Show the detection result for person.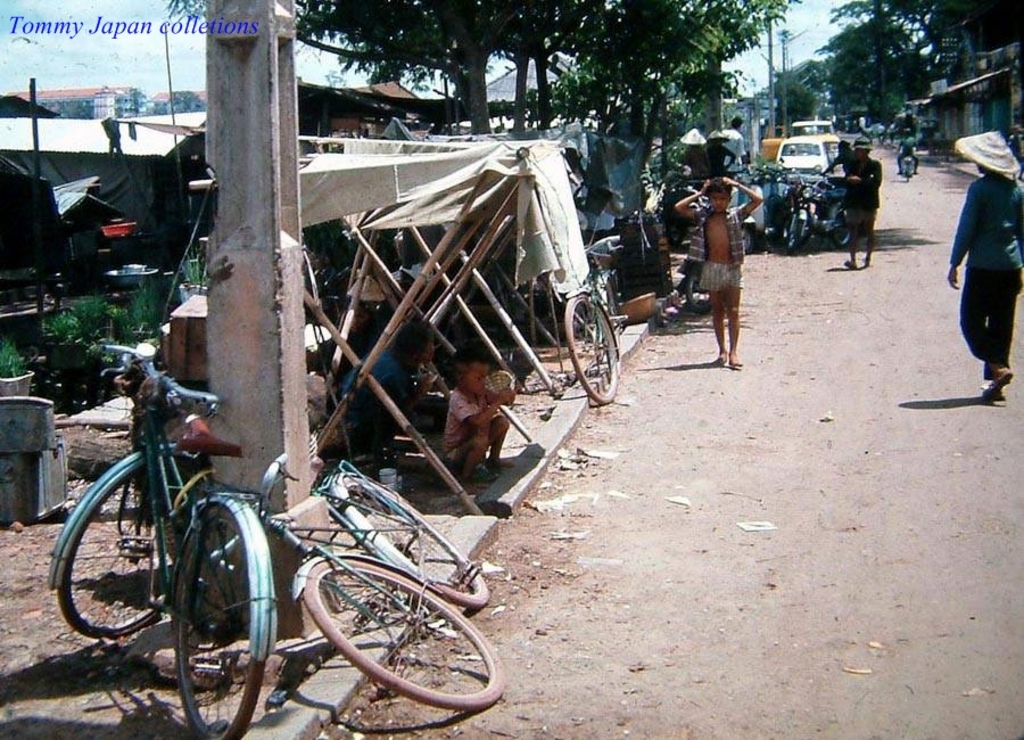
724,116,745,172.
